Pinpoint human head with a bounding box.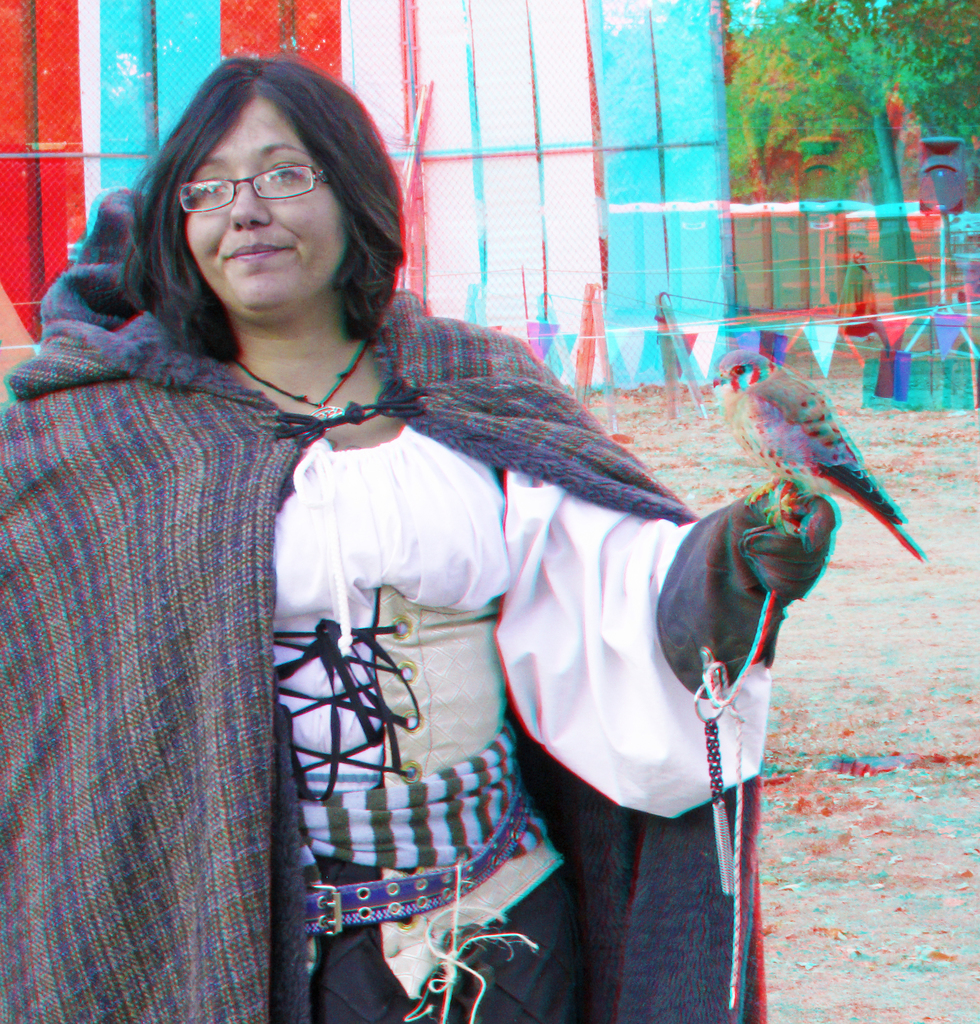
{"x1": 133, "y1": 60, "x2": 385, "y2": 314}.
